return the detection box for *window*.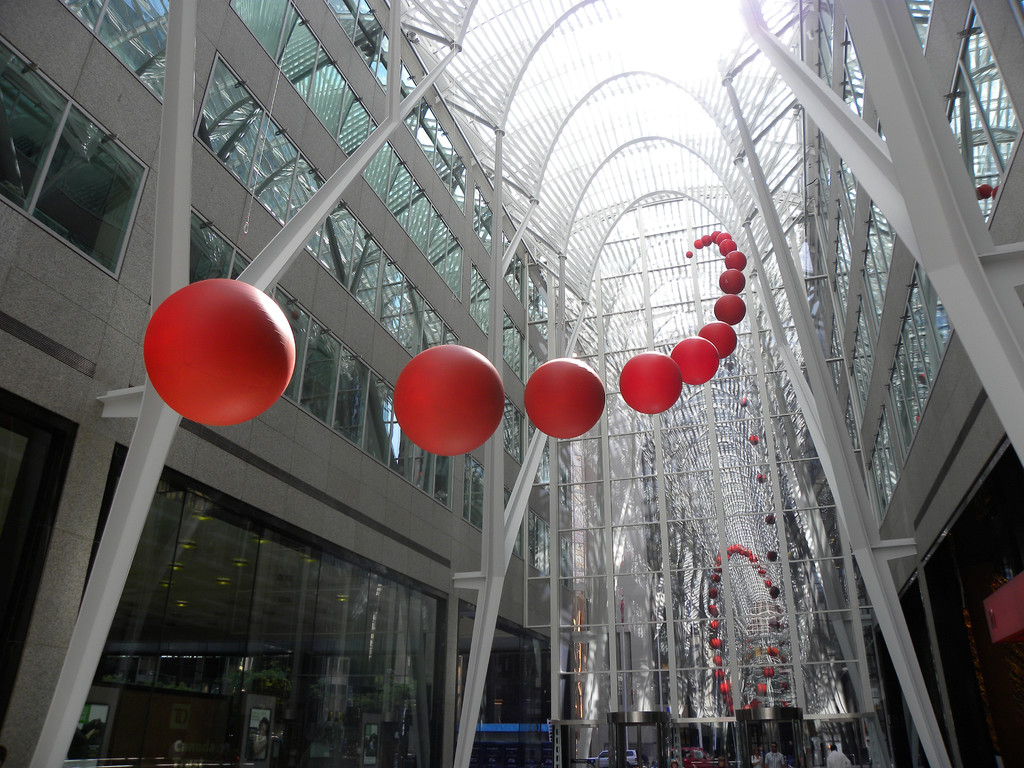
829:157:861:225.
